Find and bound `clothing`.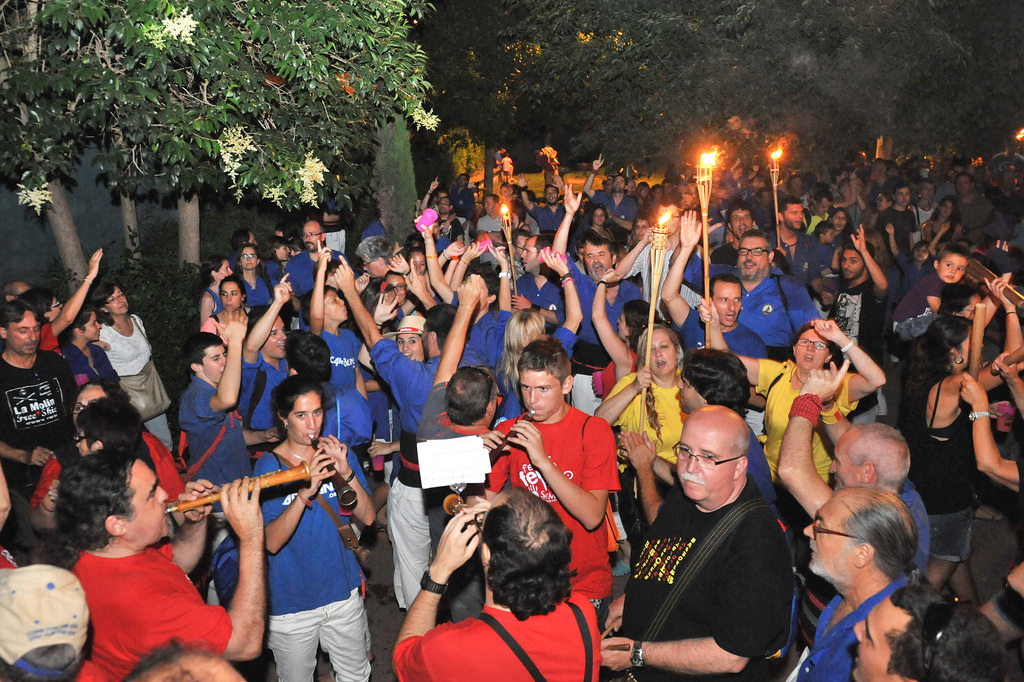
Bound: 960, 197, 995, 240.
